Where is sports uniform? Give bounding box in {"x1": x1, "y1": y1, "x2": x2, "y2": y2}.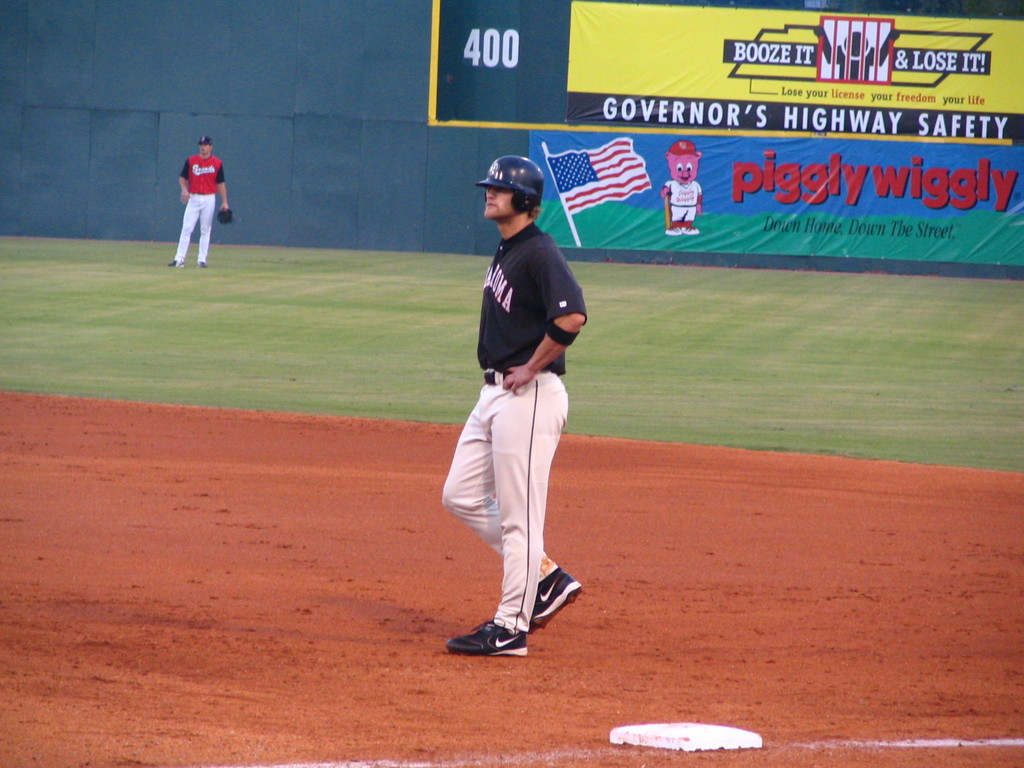
{"x1": 446, "y1": 158, "x2": 602, "y2": 670}.
